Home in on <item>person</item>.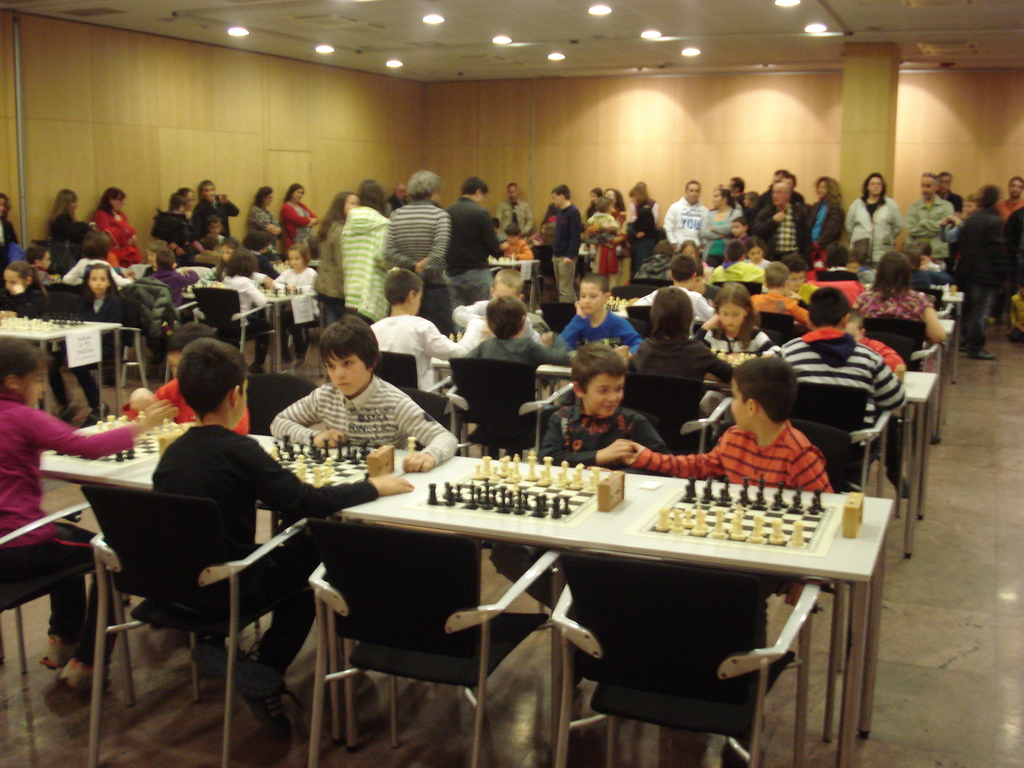
Homed in at left=53, top=265, right=129, bottom=424.
